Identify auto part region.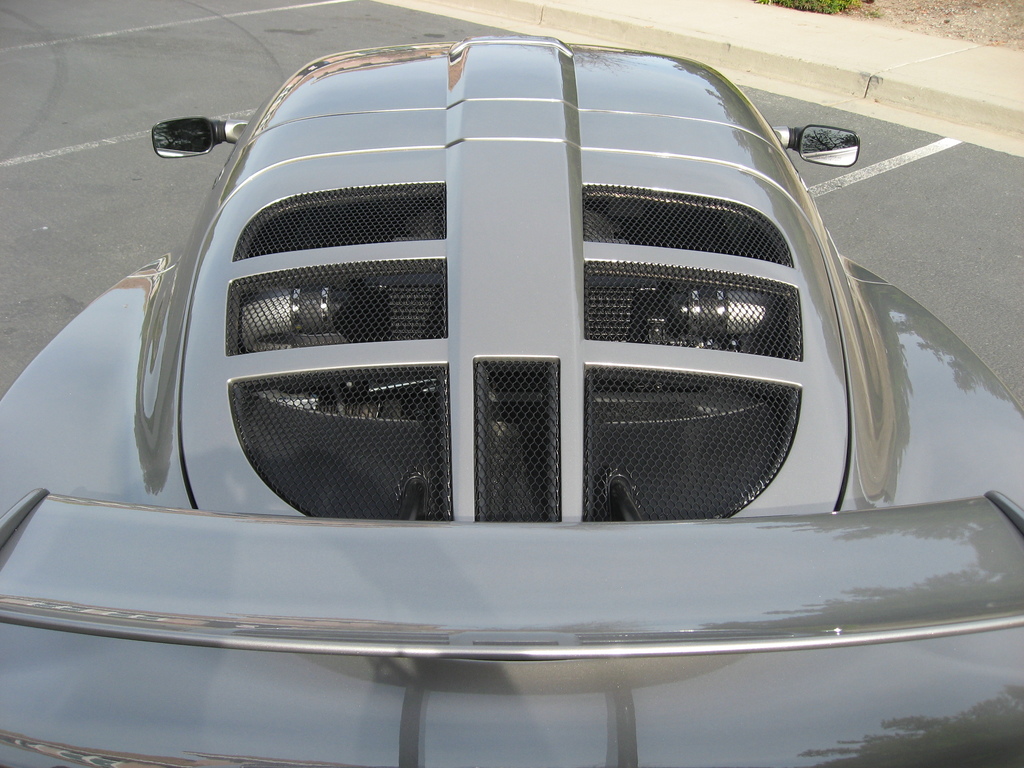
Region: 189/33/844/511.
